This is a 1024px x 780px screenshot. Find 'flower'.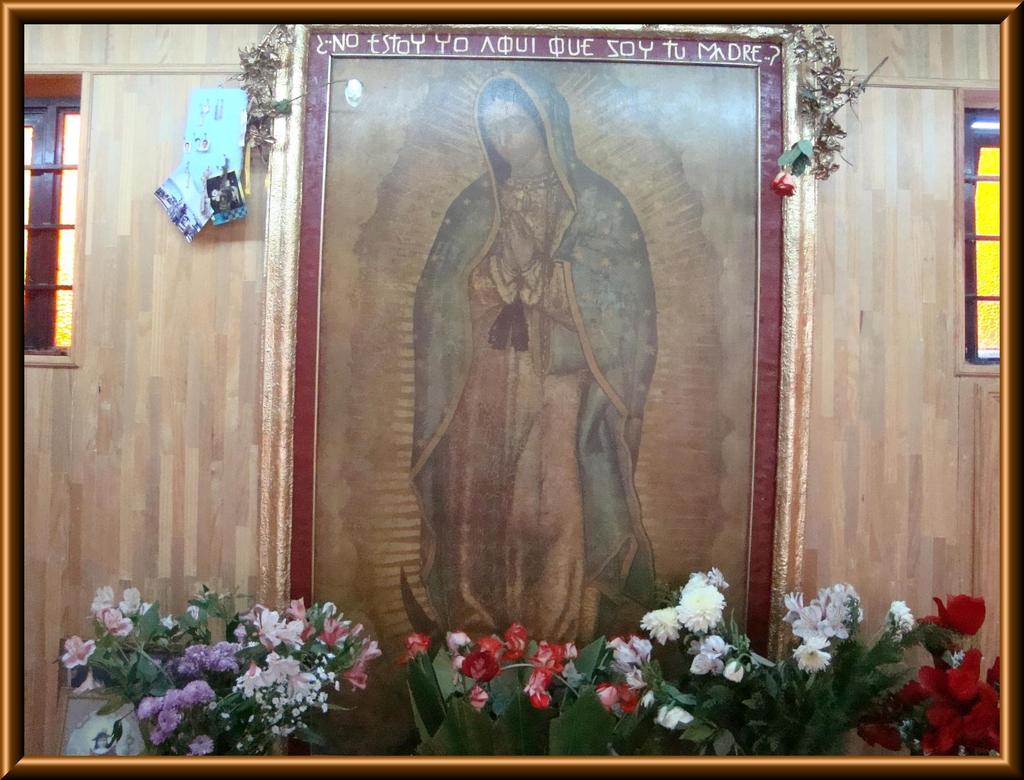
Bounding box: <region>401, 633, 429, 662</region>.
